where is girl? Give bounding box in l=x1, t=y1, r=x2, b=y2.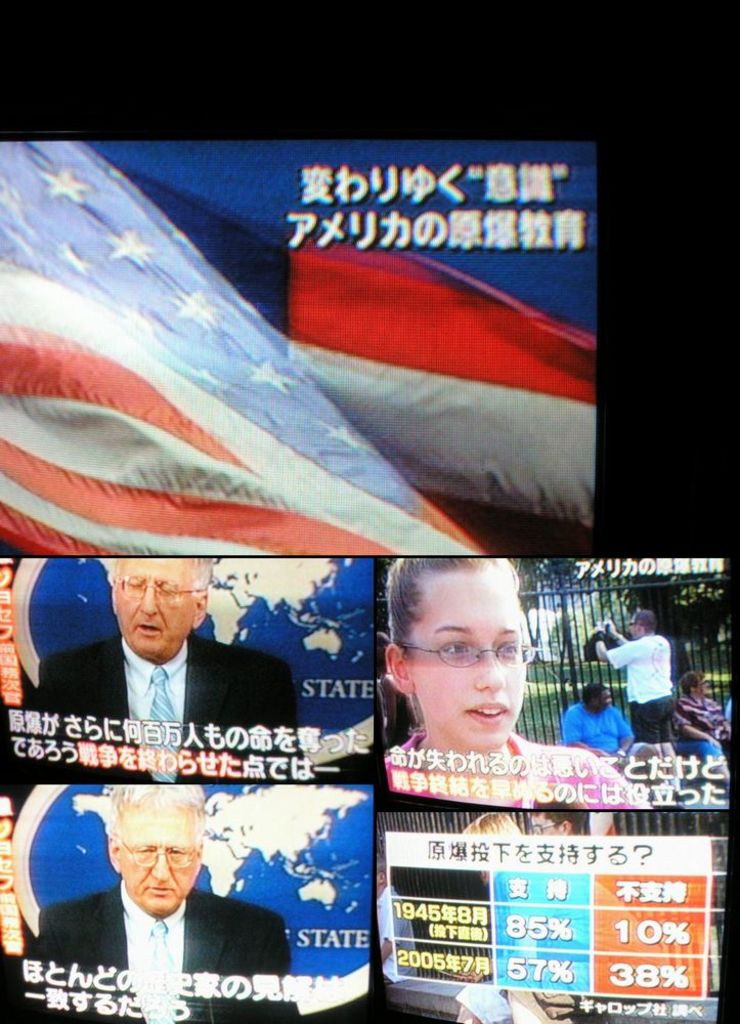
l=381, t=557, r=644, b=810.
